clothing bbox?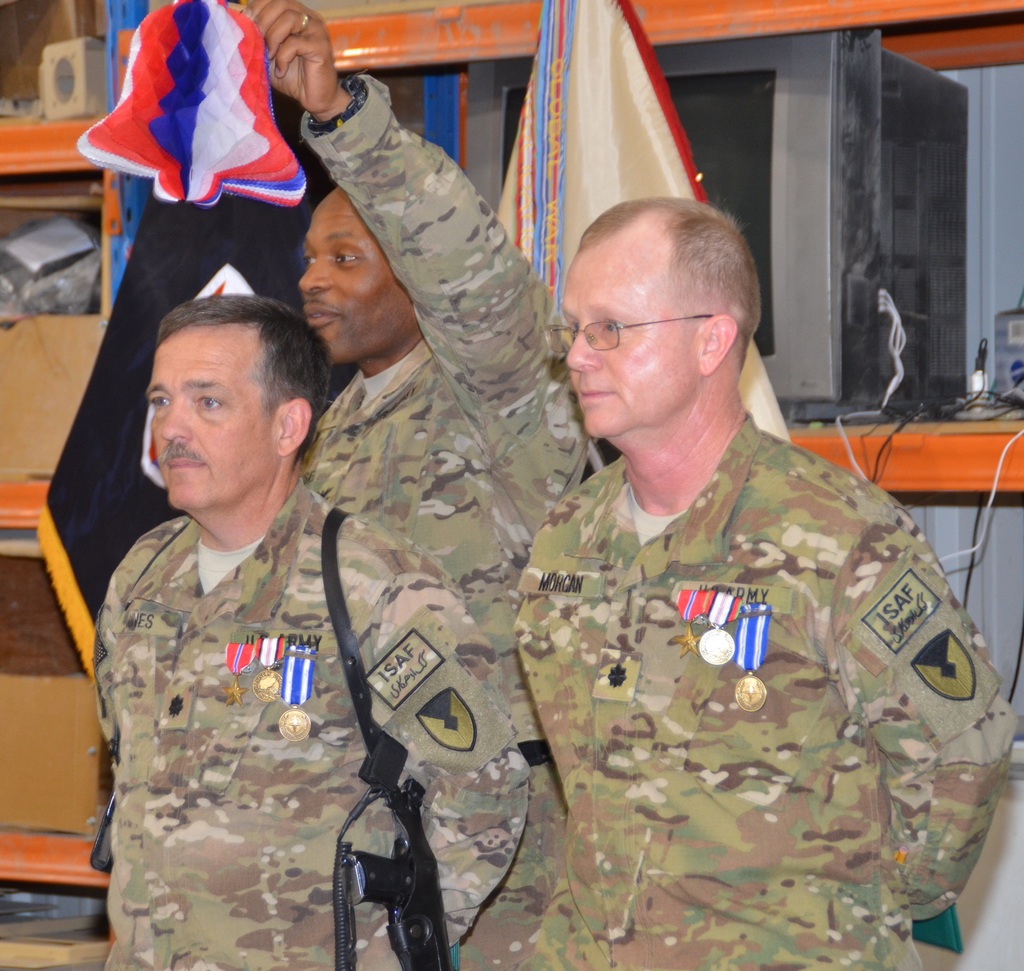
bbox(286, 77, 588, 970)
